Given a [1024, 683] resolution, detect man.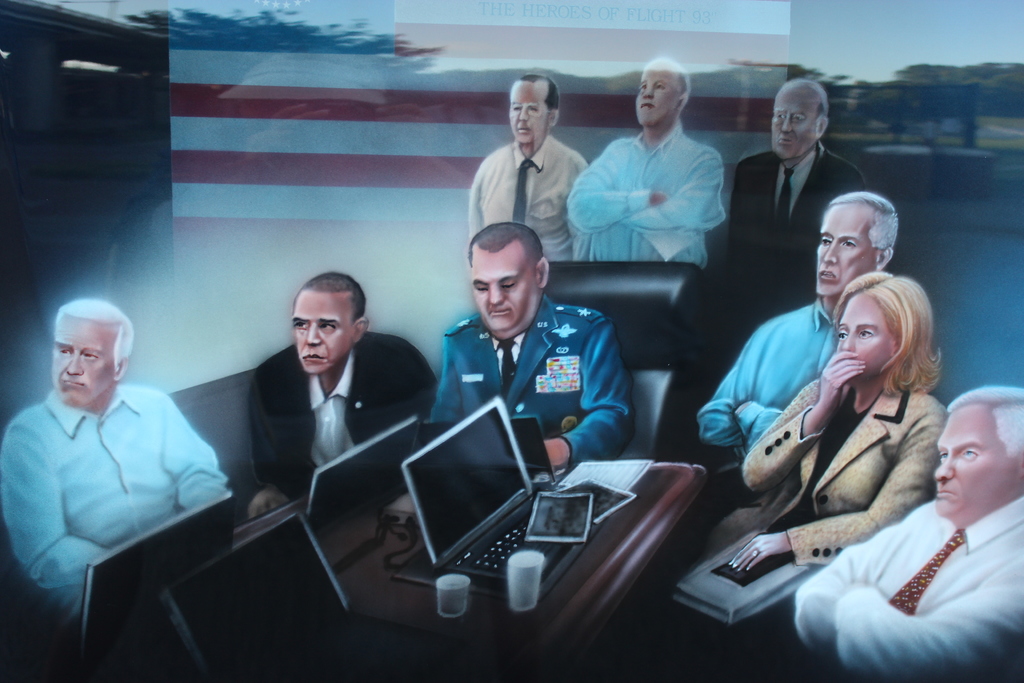
467 68 590 277.
